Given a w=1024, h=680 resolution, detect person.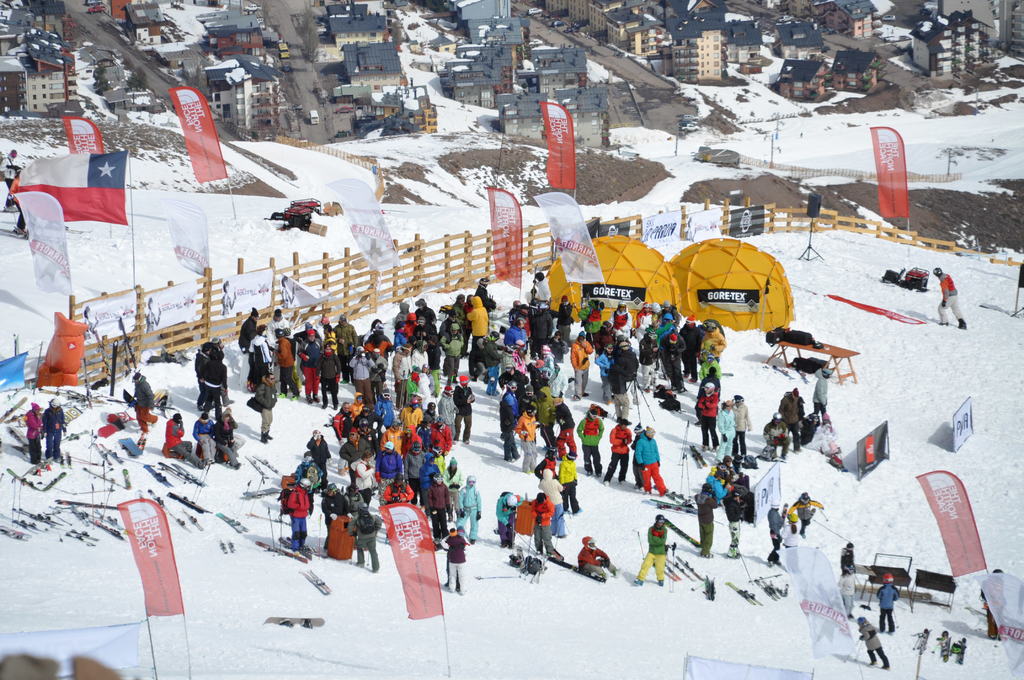
484/330/511/398.
